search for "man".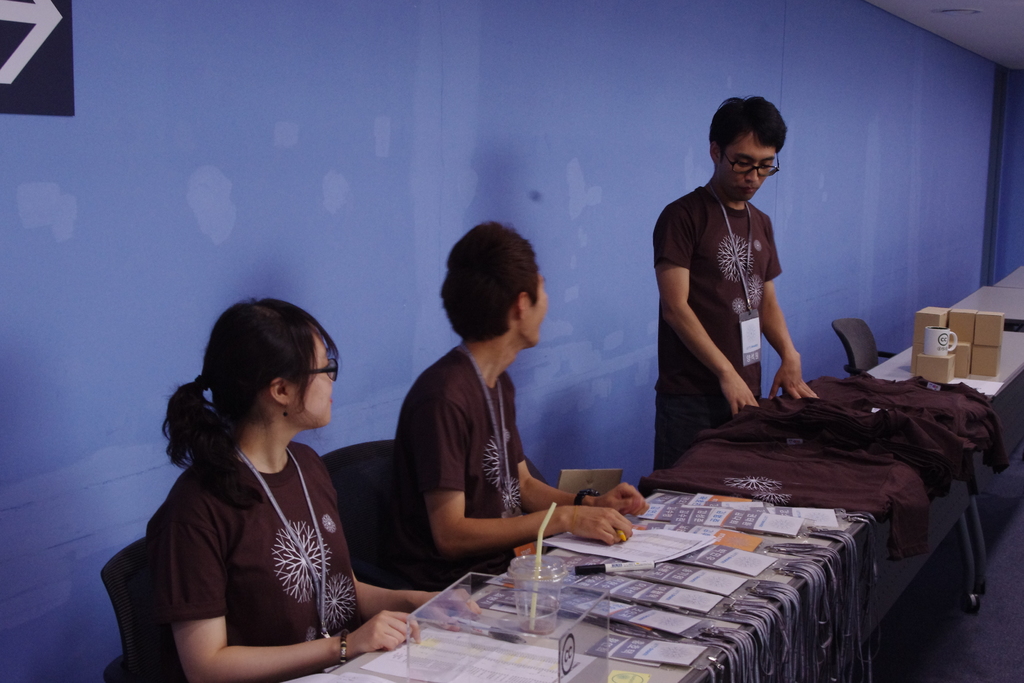
Found at [left=367, top=213, right=660, bottom=588].
